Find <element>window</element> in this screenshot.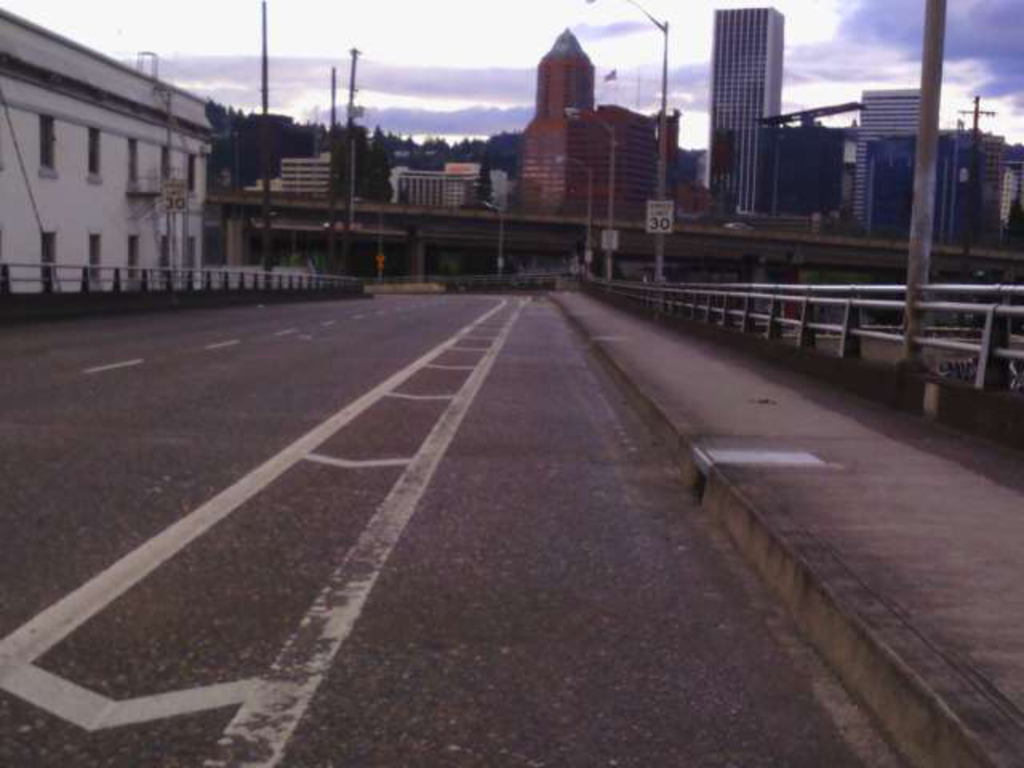
The bounding box for <element>window</element> is Rect(162, 230, 171, 274).
